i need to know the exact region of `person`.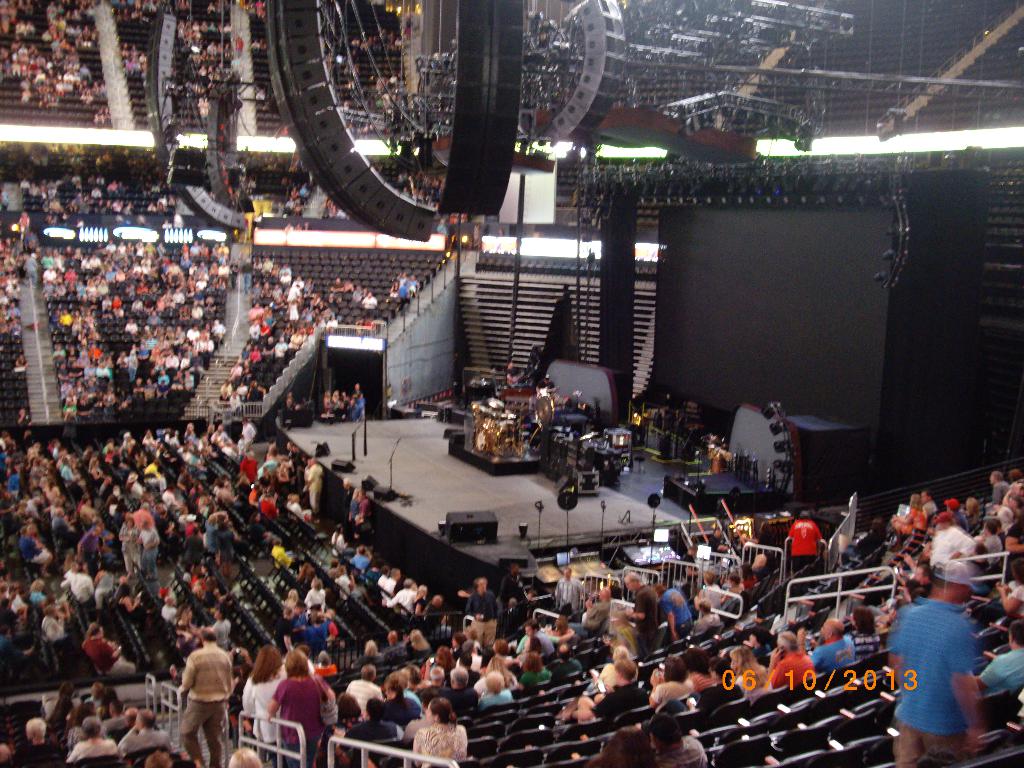
Region: 82, 620, 138, 674.
